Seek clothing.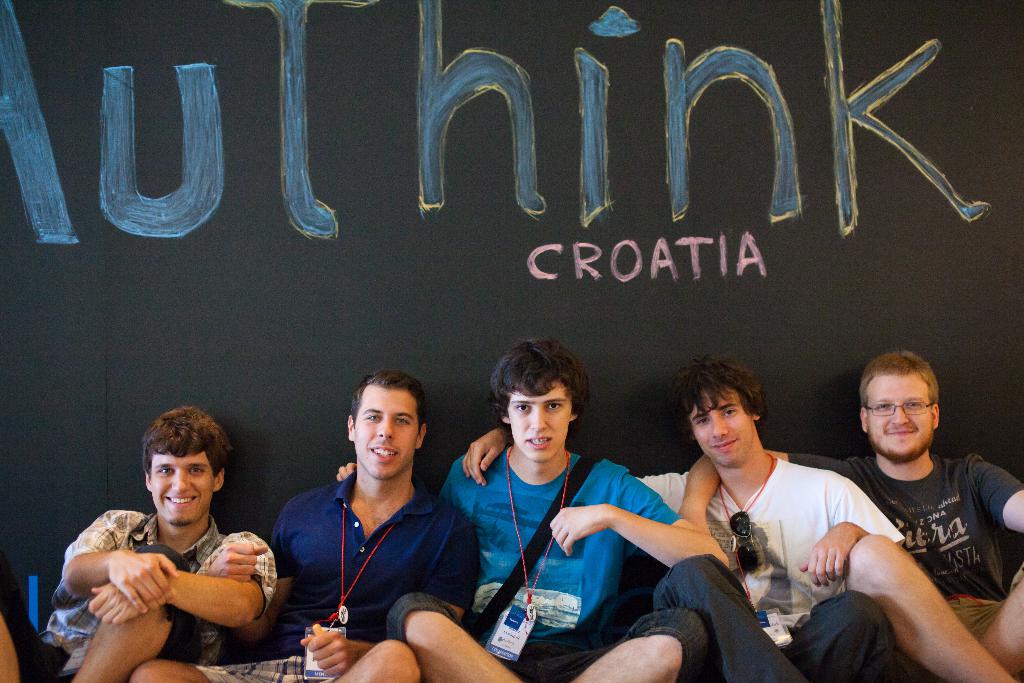
region(675, 472, 920, 682).
